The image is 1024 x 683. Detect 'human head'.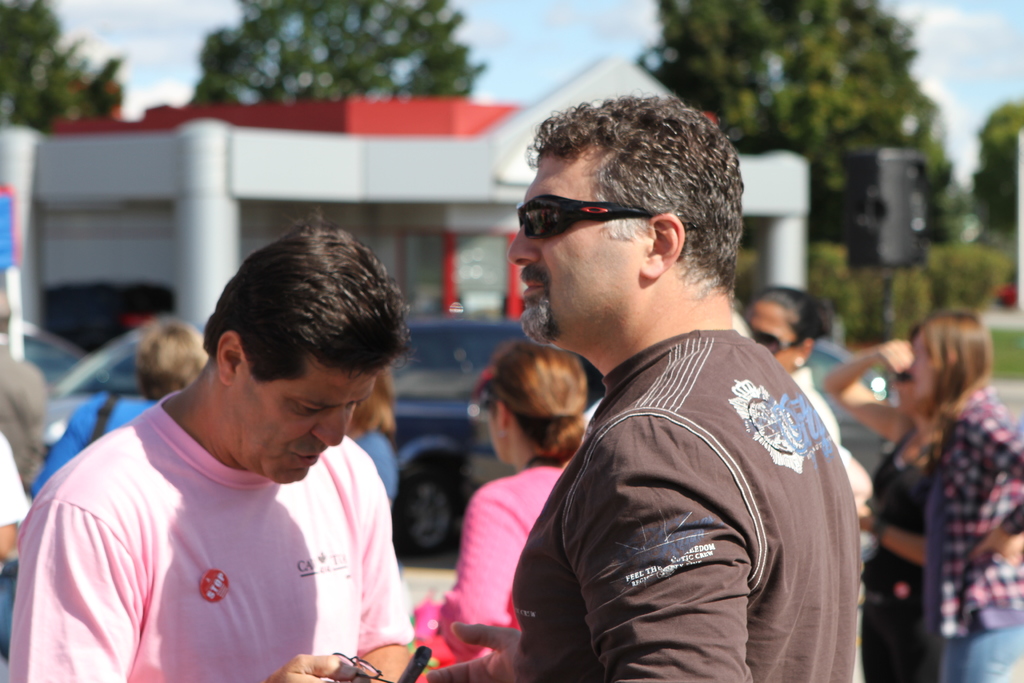
Detection: box=[742, 286, 826, 377].
